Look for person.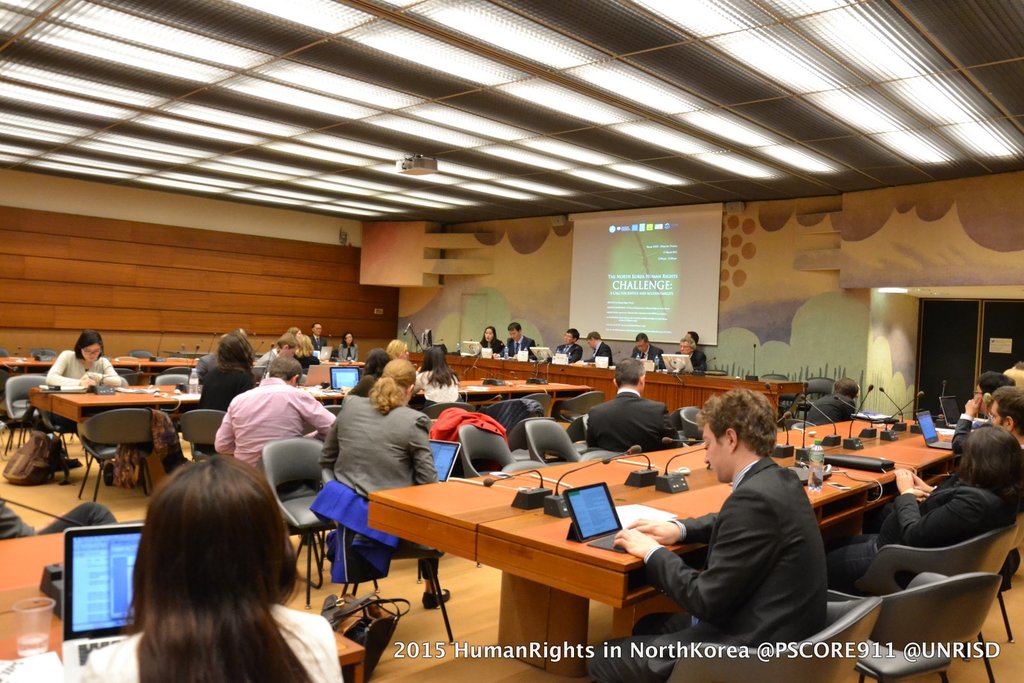
Found: 577/381/834/682.
